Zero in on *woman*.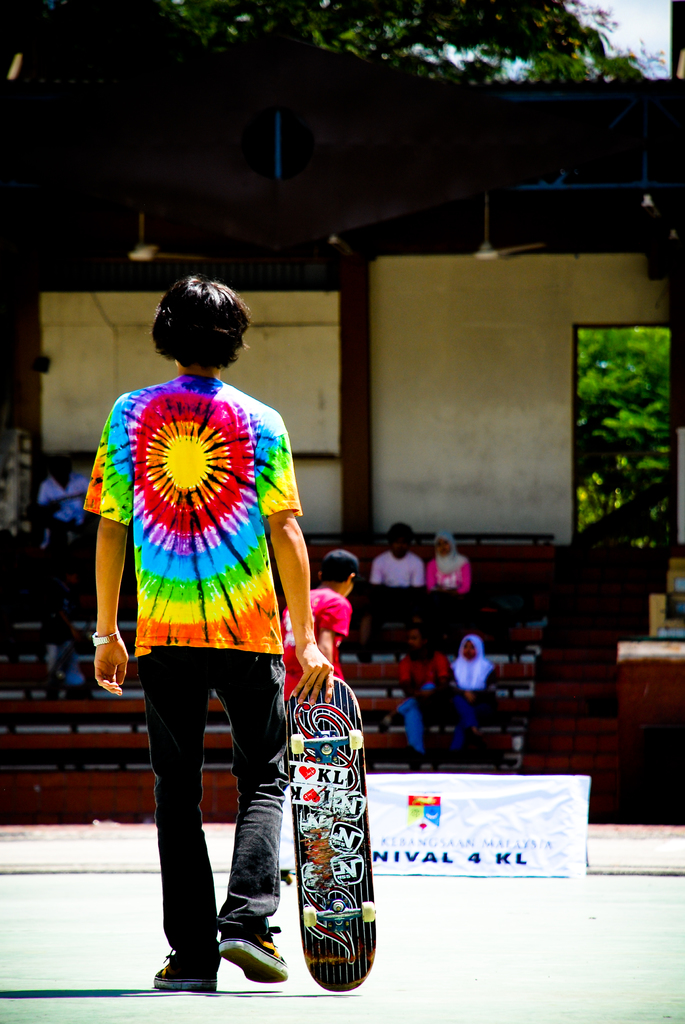
Zeroed in: bbox=[444, 630, 500, 756].
